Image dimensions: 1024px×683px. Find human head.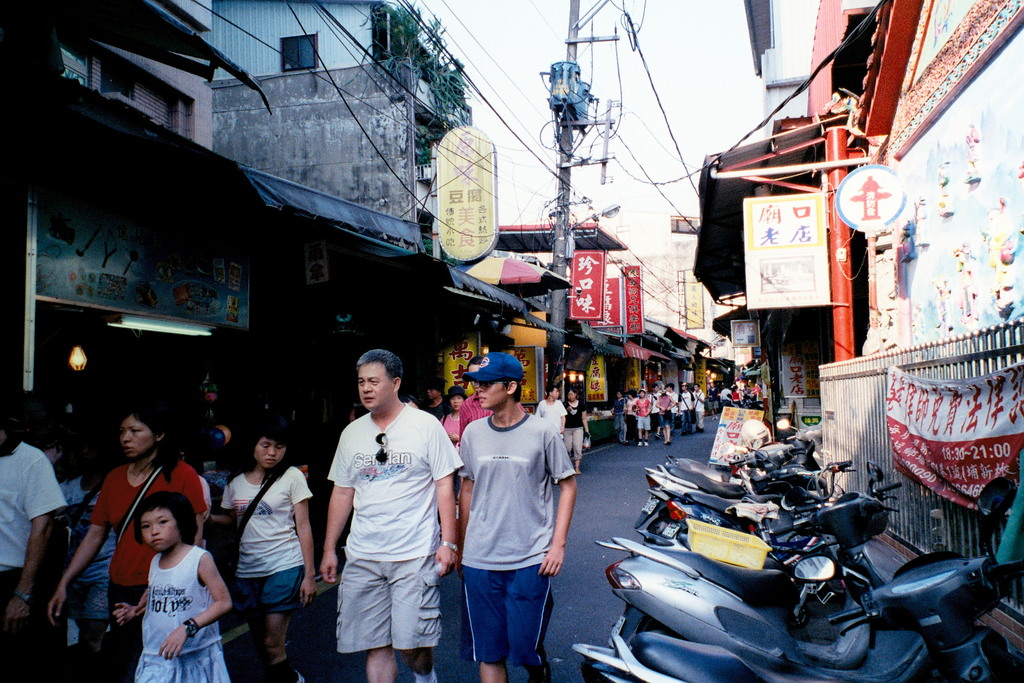
(left=358, top=349, right=406, bottom=411).
